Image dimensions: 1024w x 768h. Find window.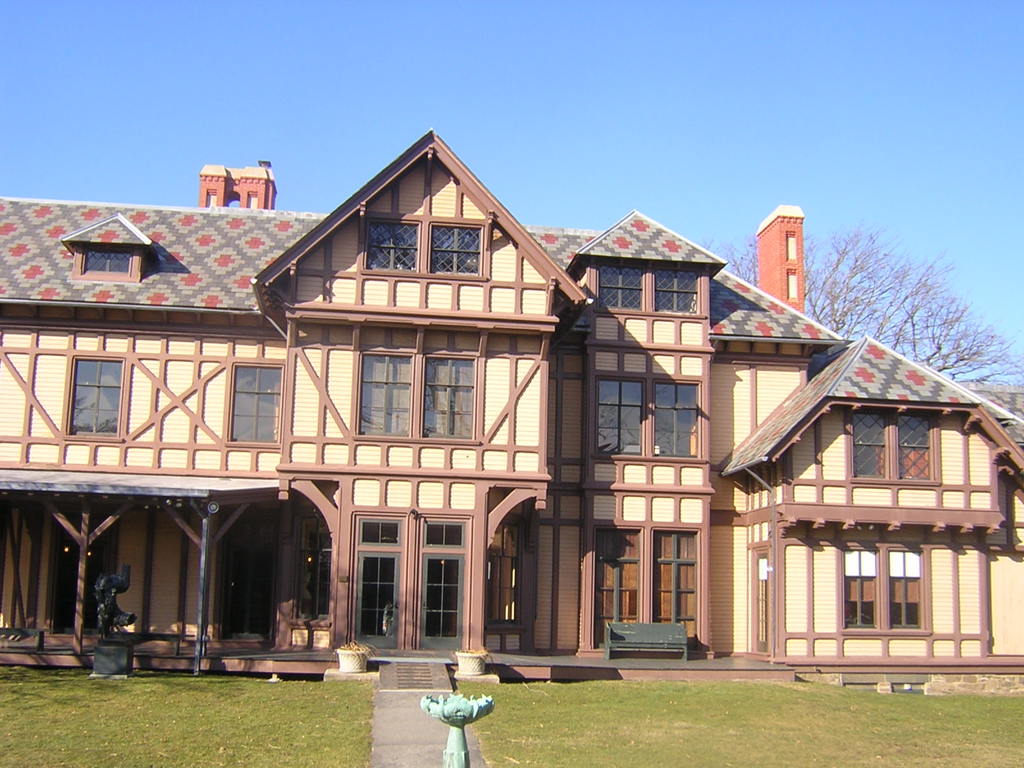
<bbox>600, 264, 701, 315</bbox>.
